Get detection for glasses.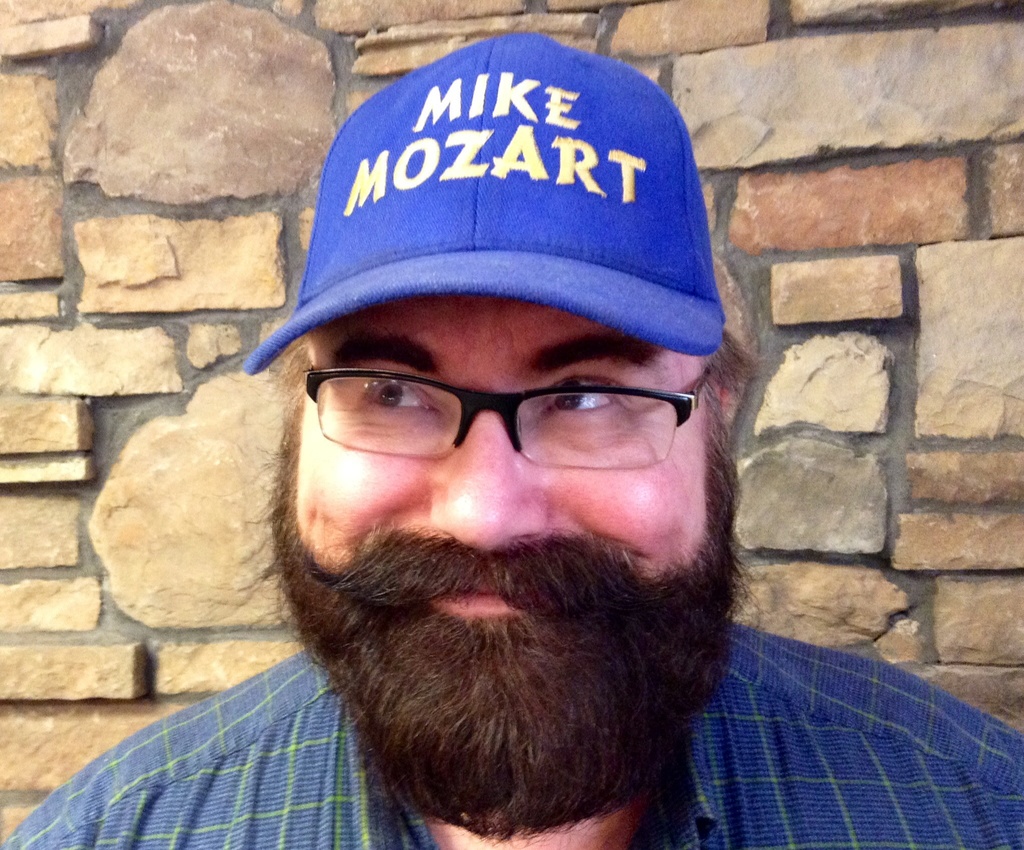
Detection: 303,356,732,470.
